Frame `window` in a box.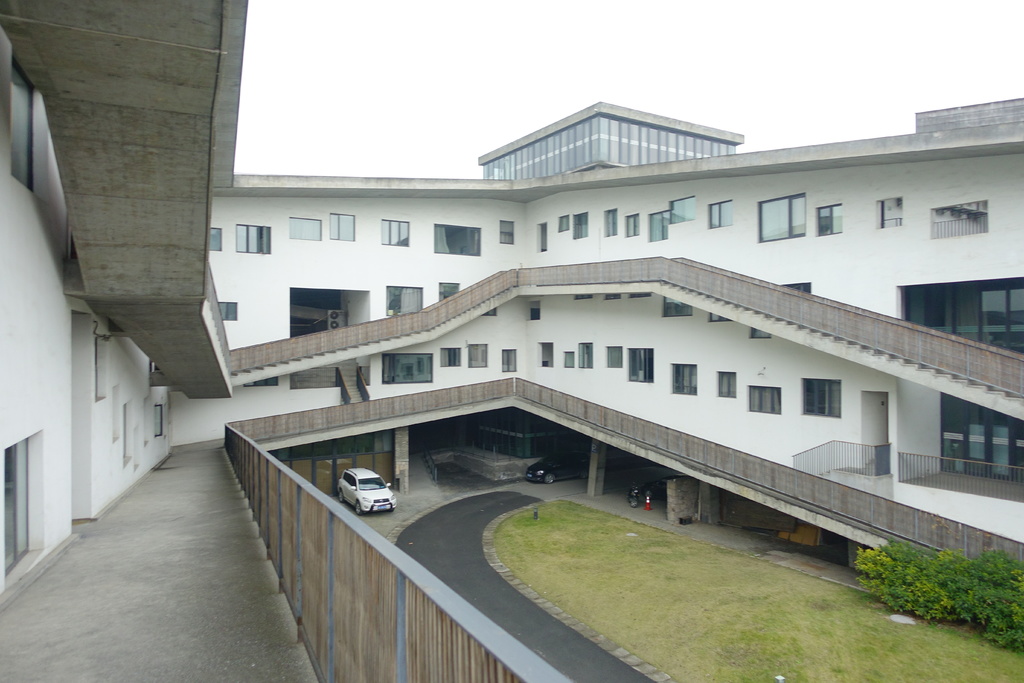
region(433, 223, 481, 256).
